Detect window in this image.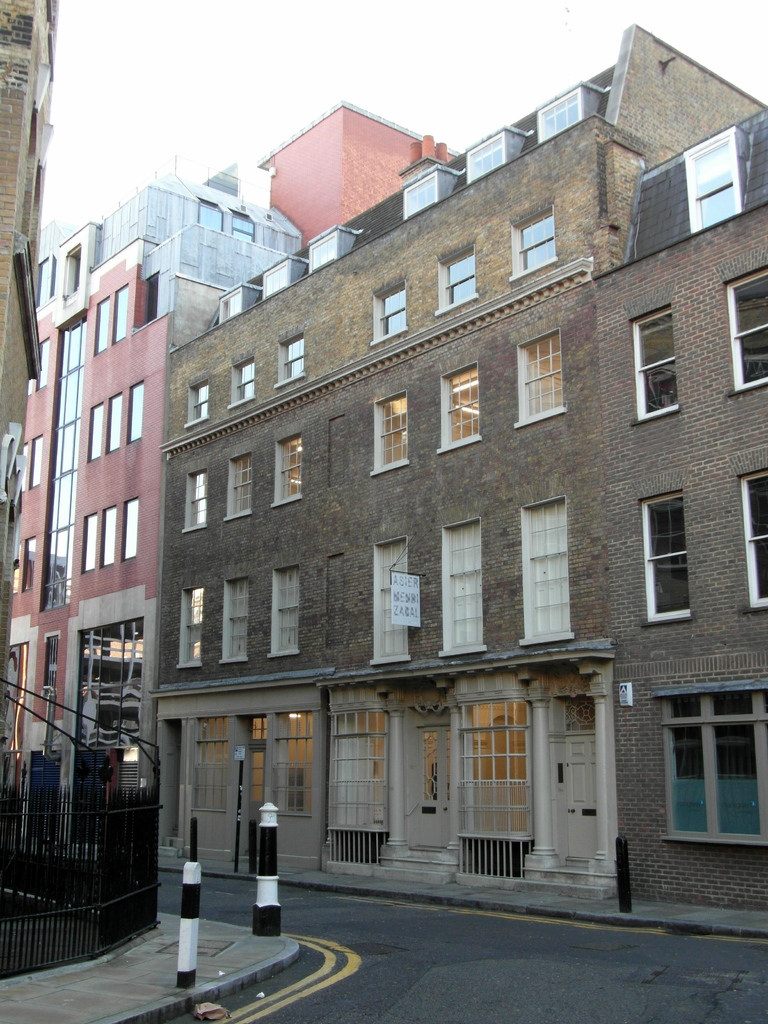
Detection: x1=369 y1=390 x2=410 y2=479.
